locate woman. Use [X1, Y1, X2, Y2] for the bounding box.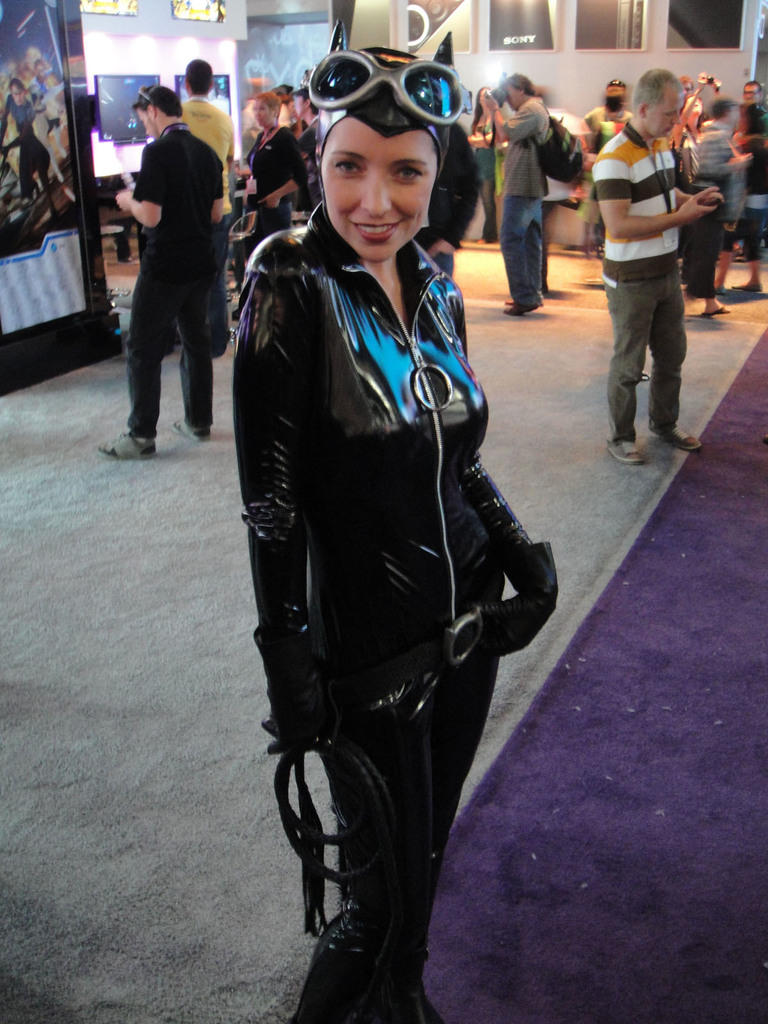
[464, 84, 497, 239].
